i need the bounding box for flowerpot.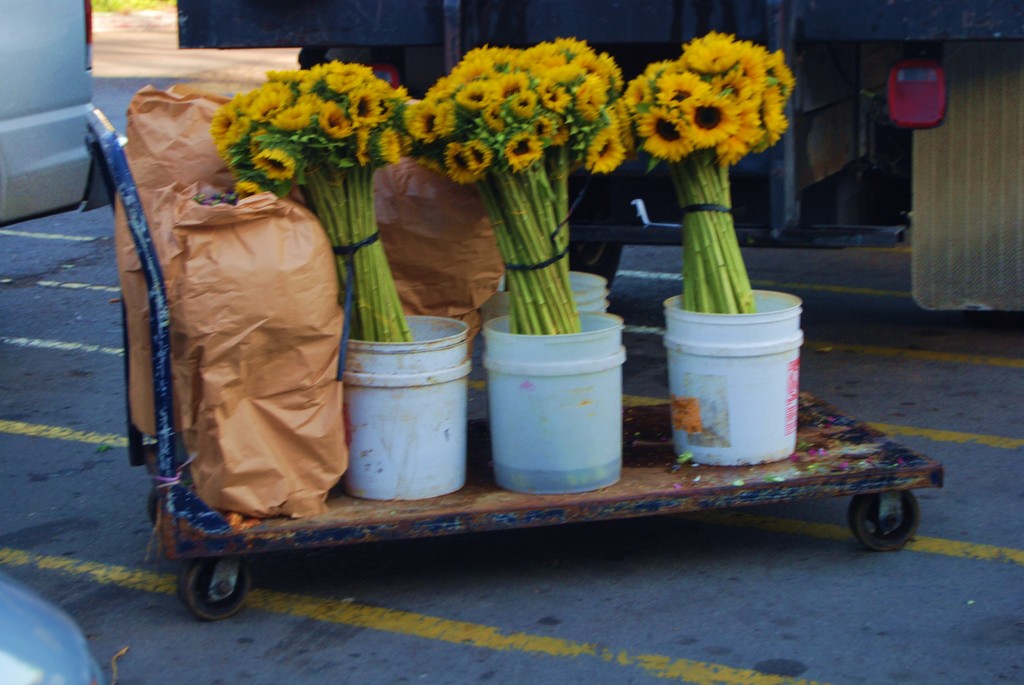
Here it is: box(479, 312, 625, 497).
